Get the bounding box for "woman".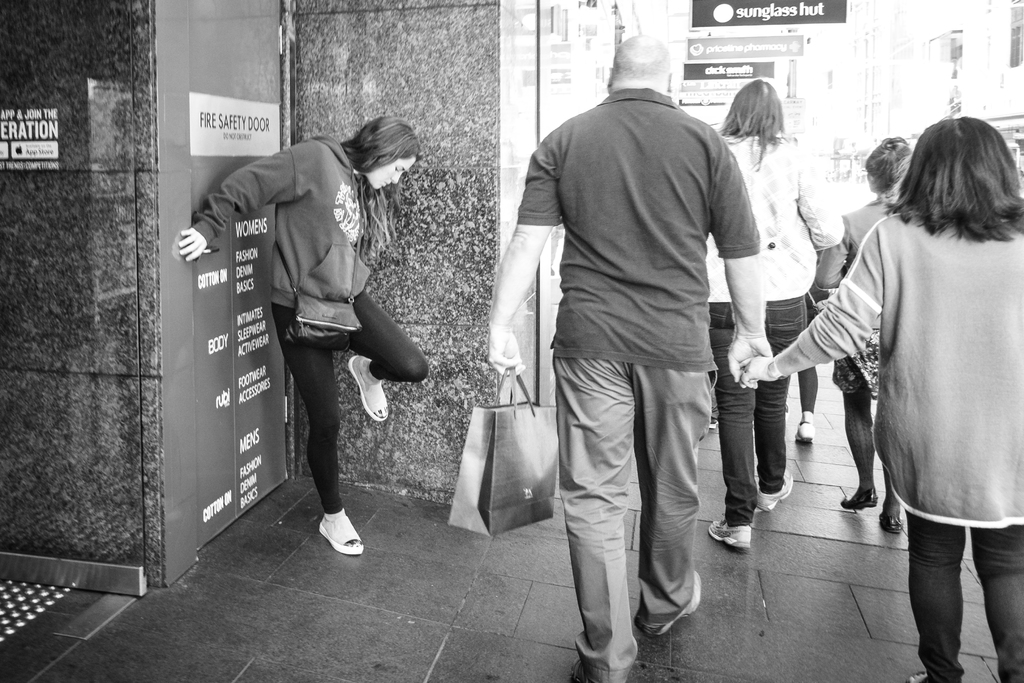
pyautogui.locateOnScreen(811, 133, 908, 541).
